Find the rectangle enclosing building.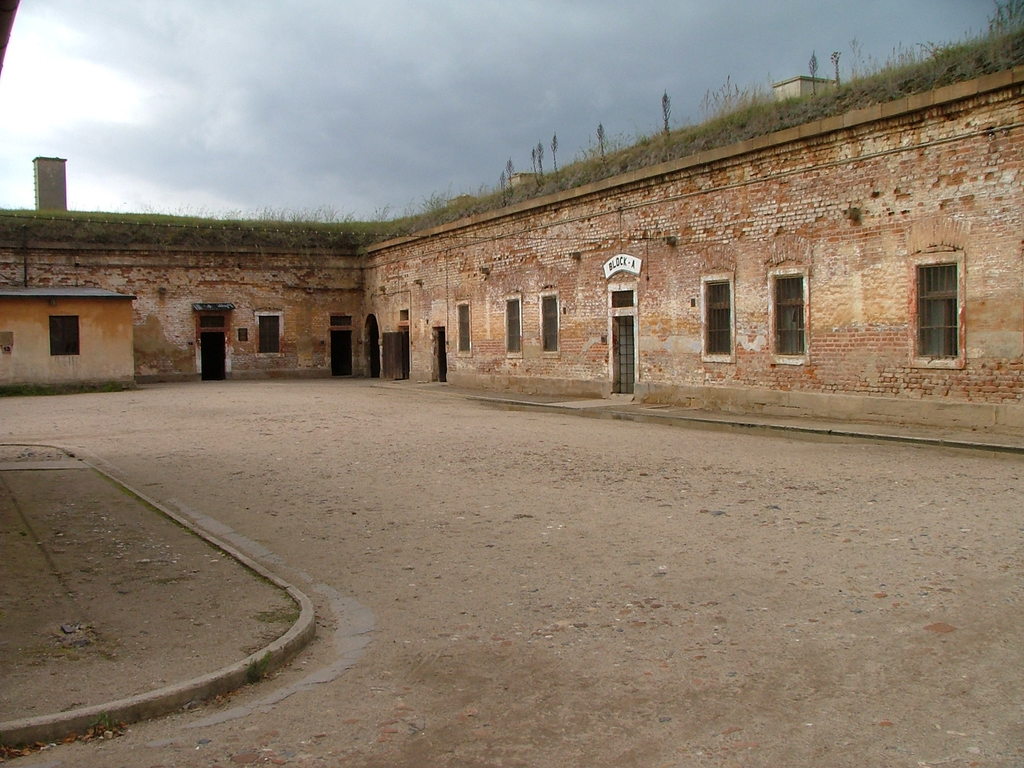
pyautogui.locateOnScreen(0, 282, 140, 393).
